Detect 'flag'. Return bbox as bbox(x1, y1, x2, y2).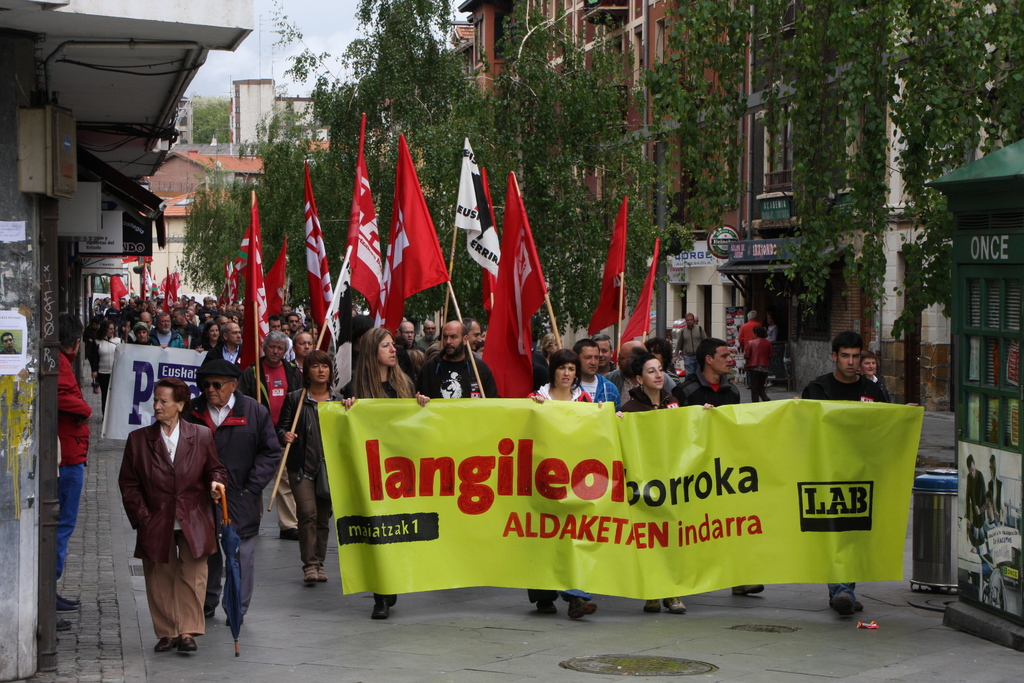
bbox(161, 273, 179, 311).
